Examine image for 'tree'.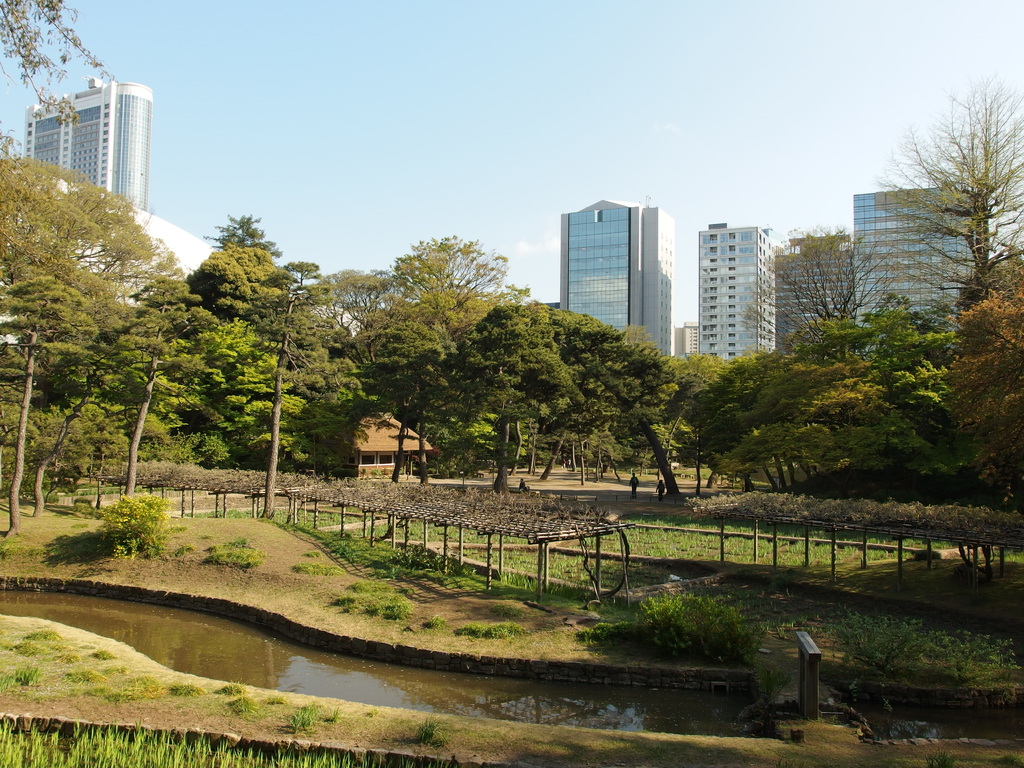
Examination result: rect(685, 283, 988, 521).
